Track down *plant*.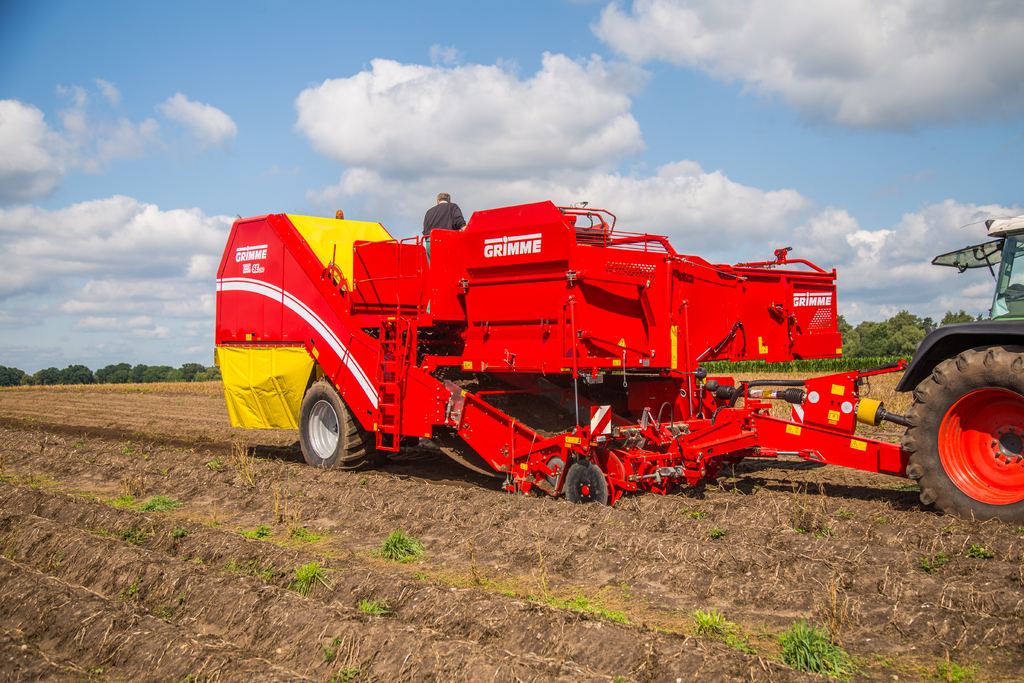
Tracked to [173, 590, 186, 607].
